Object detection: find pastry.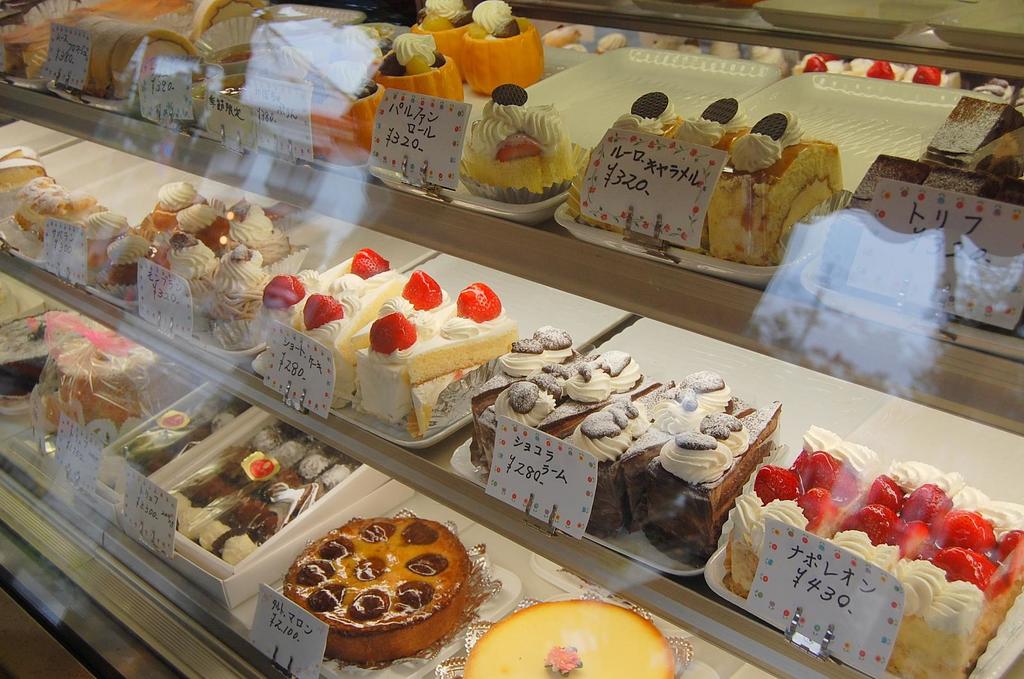
[x1=716, y1=429, x2=885, y2=582].
